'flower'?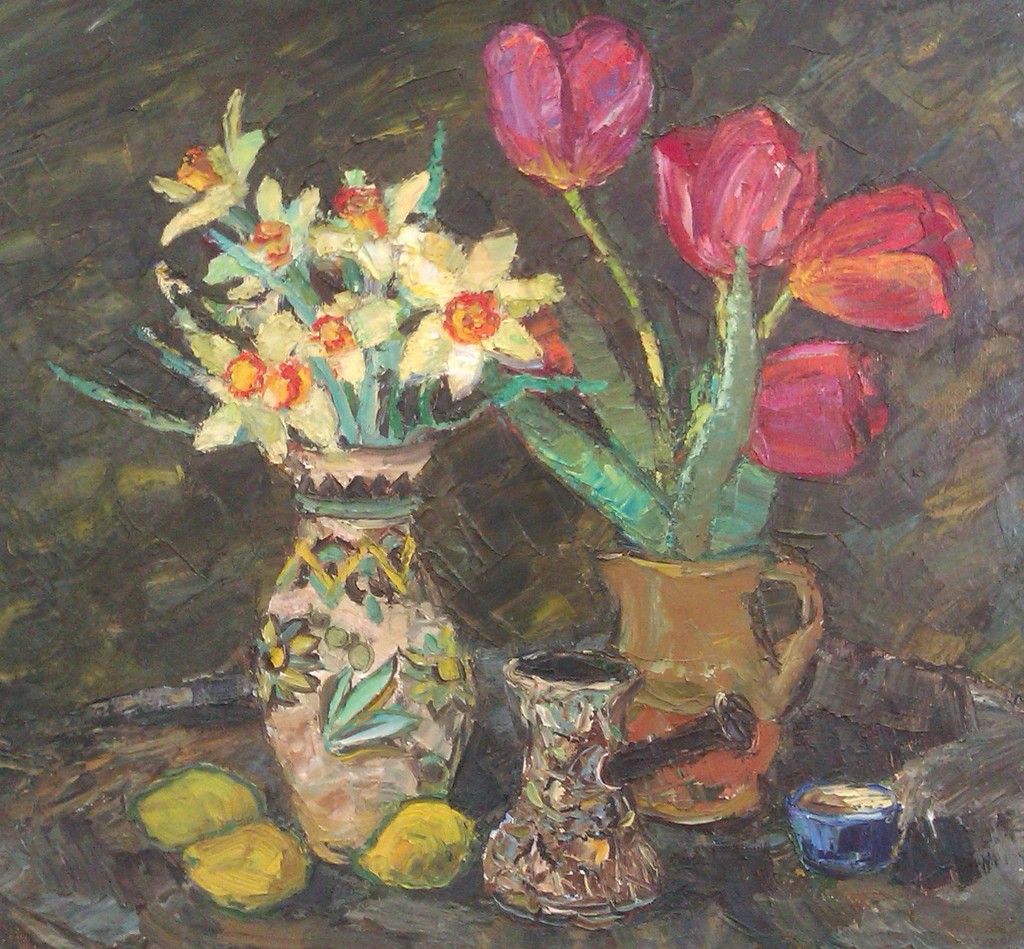
<region>321, 159, 425, 283</region>
